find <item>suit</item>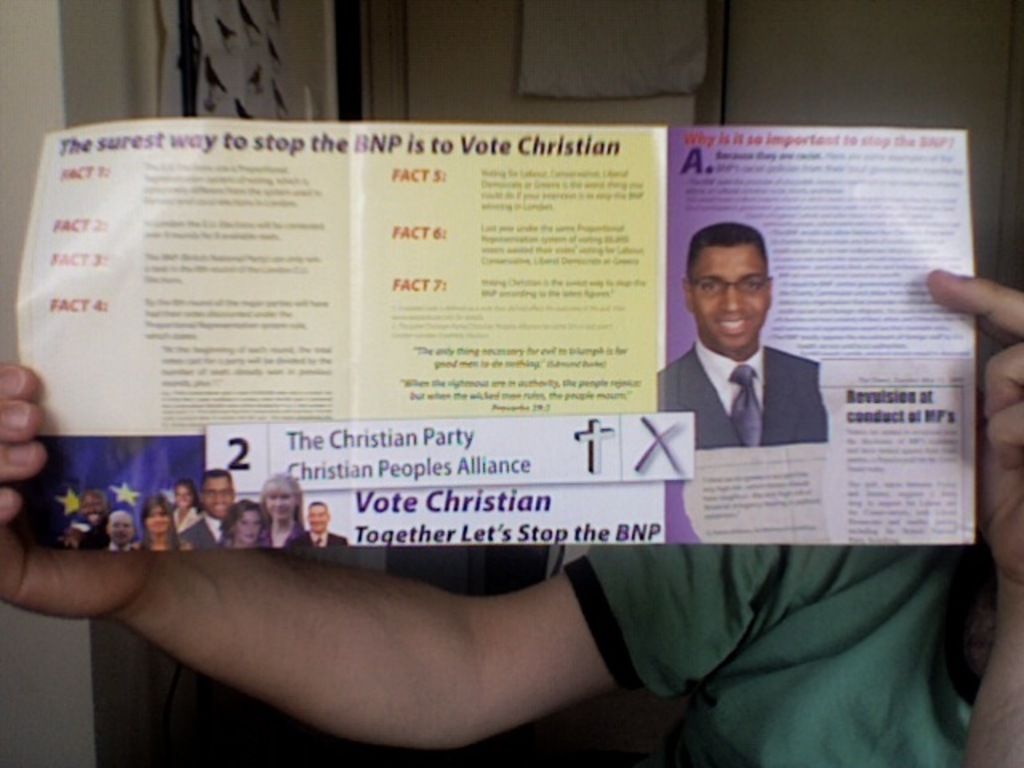
detection(109, 541, 134, 550)
